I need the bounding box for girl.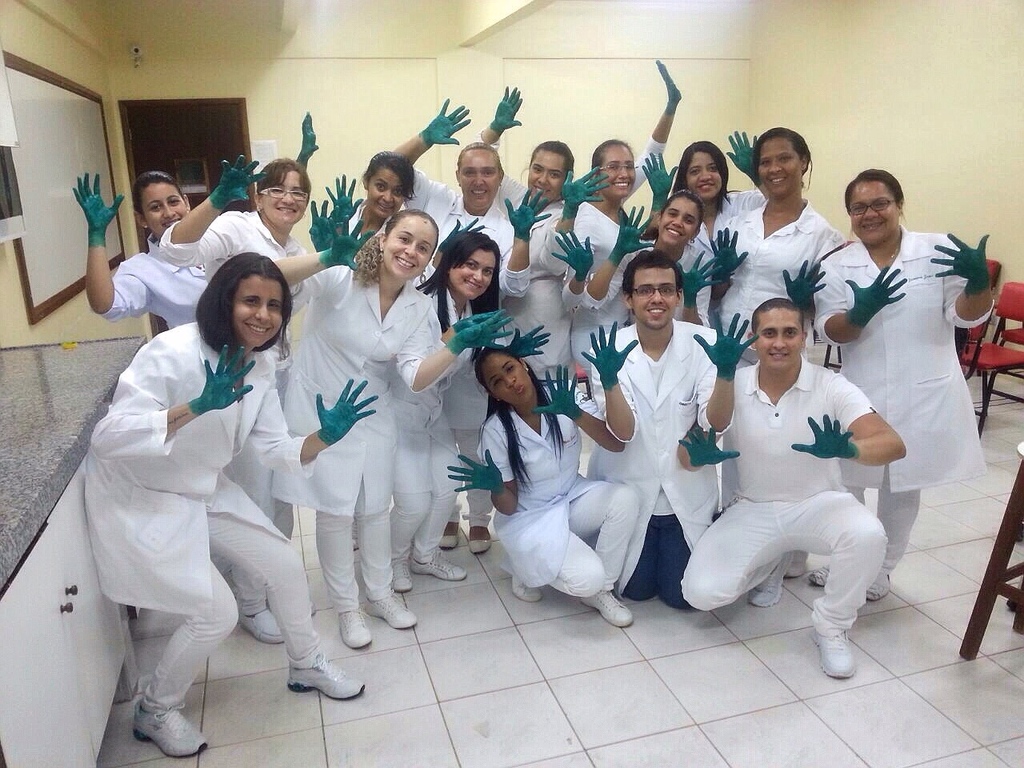
Here it is: (286, 218, 455, 646).
